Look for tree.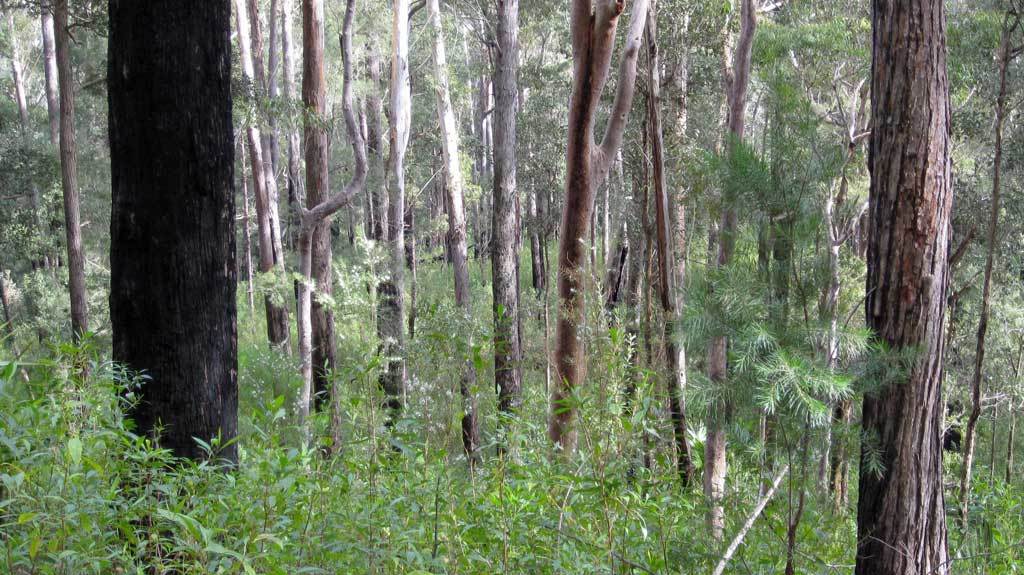
Found: box(70, 16, 294, 443).
